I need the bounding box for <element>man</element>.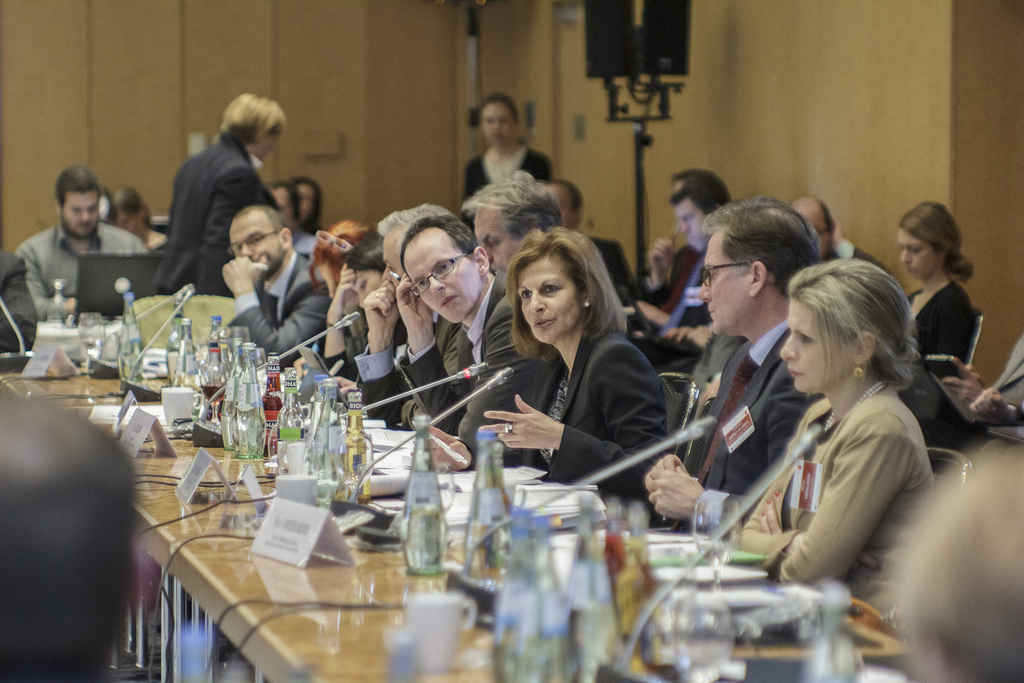
Here it is: 390, 211, 511, 467.
